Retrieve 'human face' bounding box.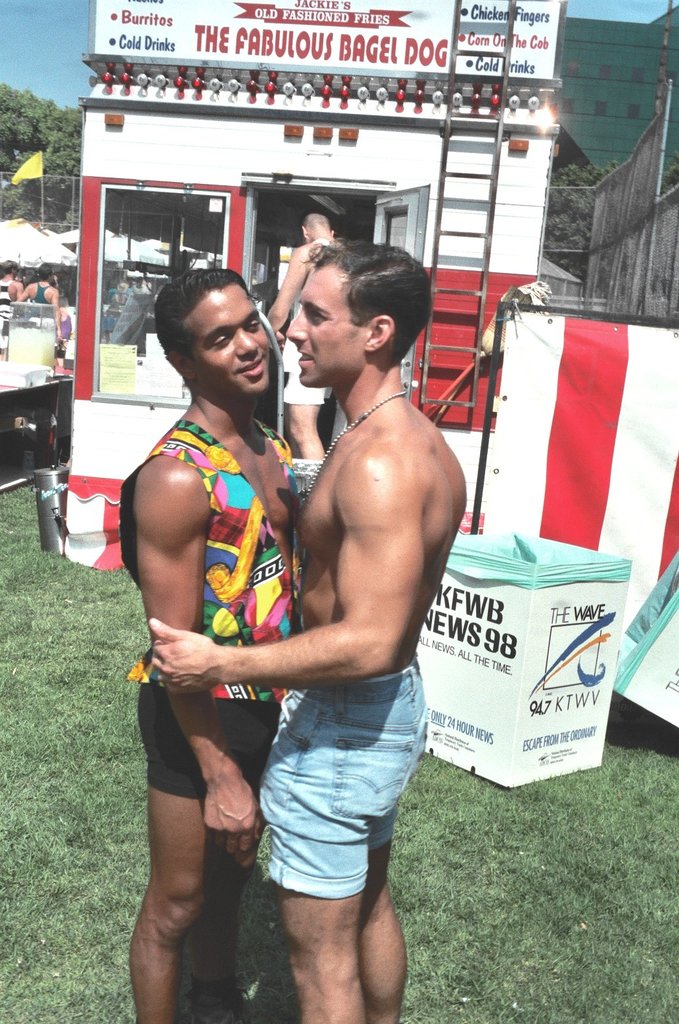
Bounding box: left=287, top=267, right=365, bottom=389.
